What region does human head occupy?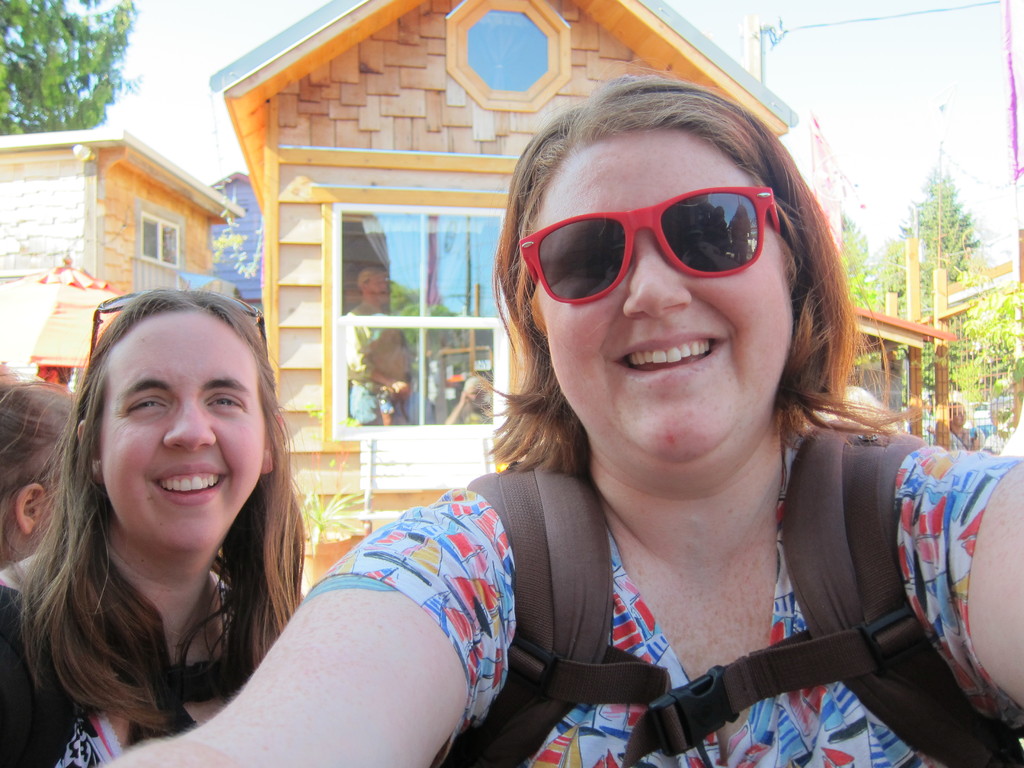
bbox=(494, 77, 838, 475).
